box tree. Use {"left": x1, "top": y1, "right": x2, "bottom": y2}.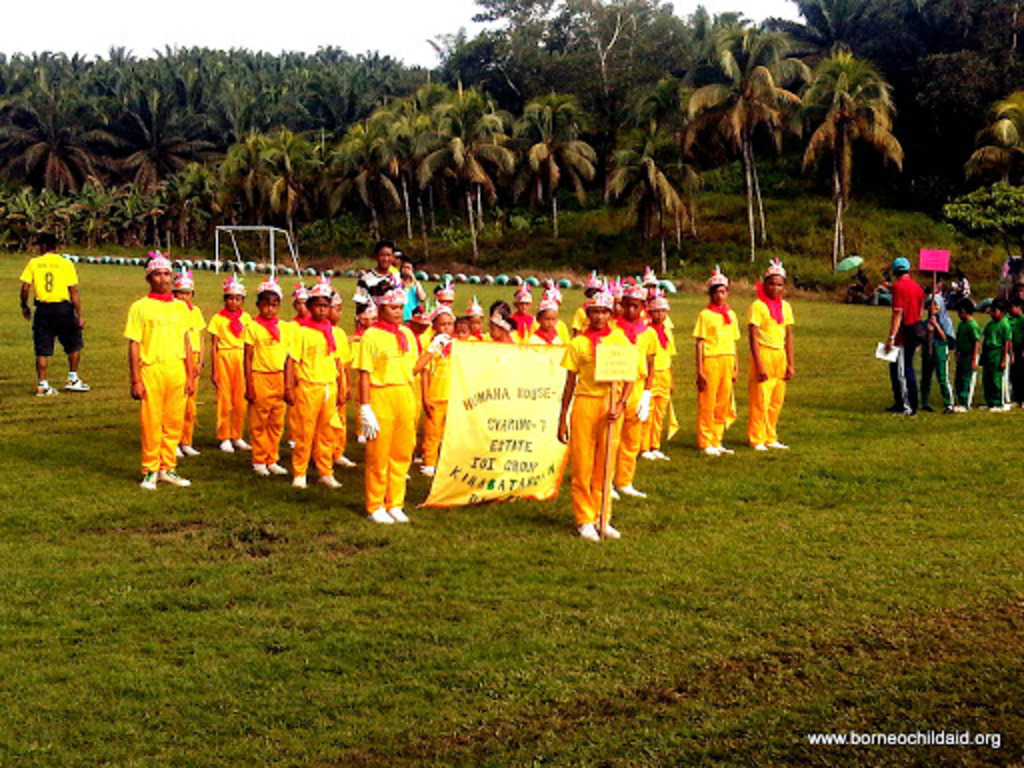
{"left": 944, "top": 182, "right": 1022, "bottom": 282}.
